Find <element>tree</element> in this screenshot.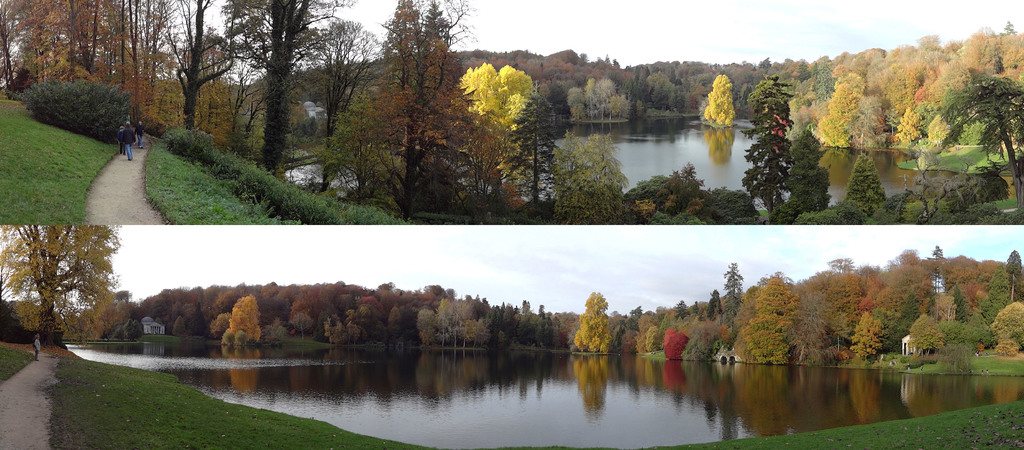
The bounding box for <element>tree</element> is (224,0,349,173).
